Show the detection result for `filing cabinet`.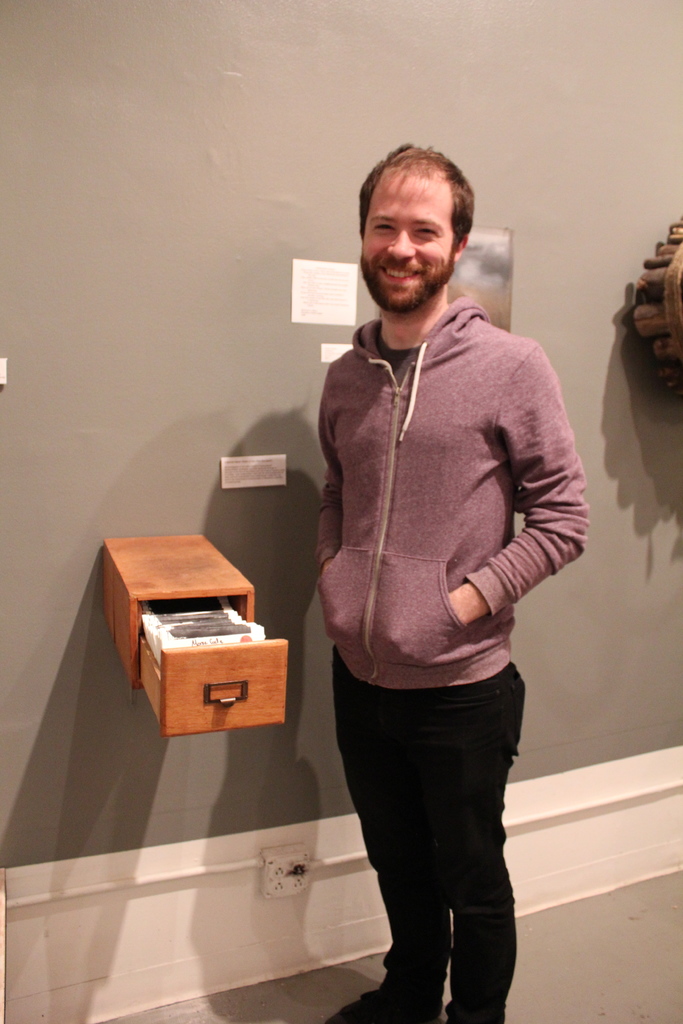
(92, 536, 286, 741).
